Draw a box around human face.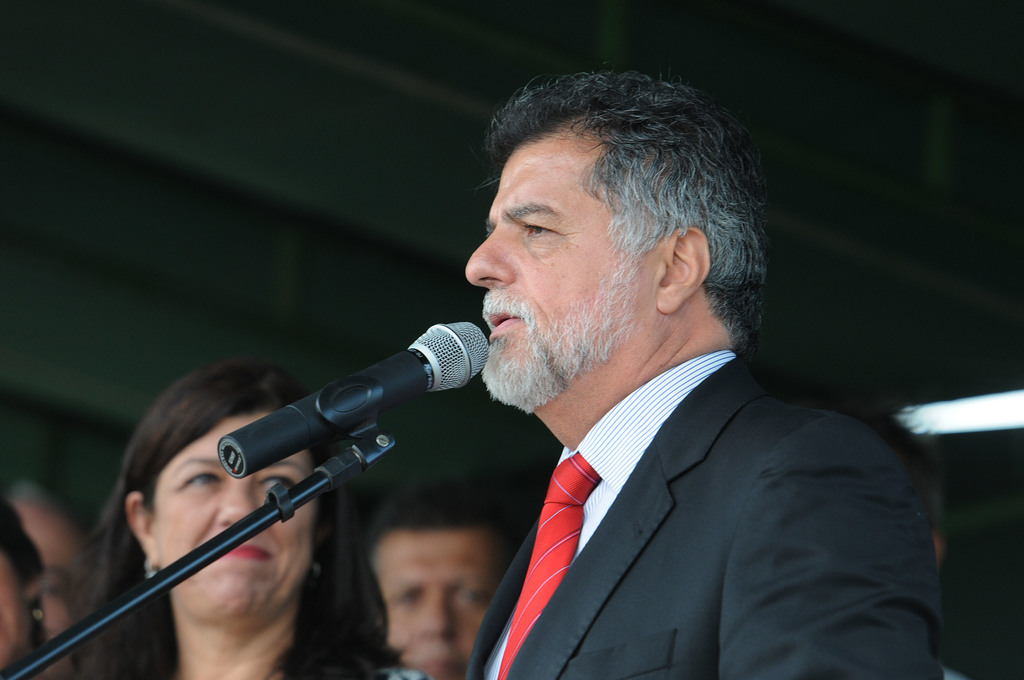
box(164, 414, 302, 611).
